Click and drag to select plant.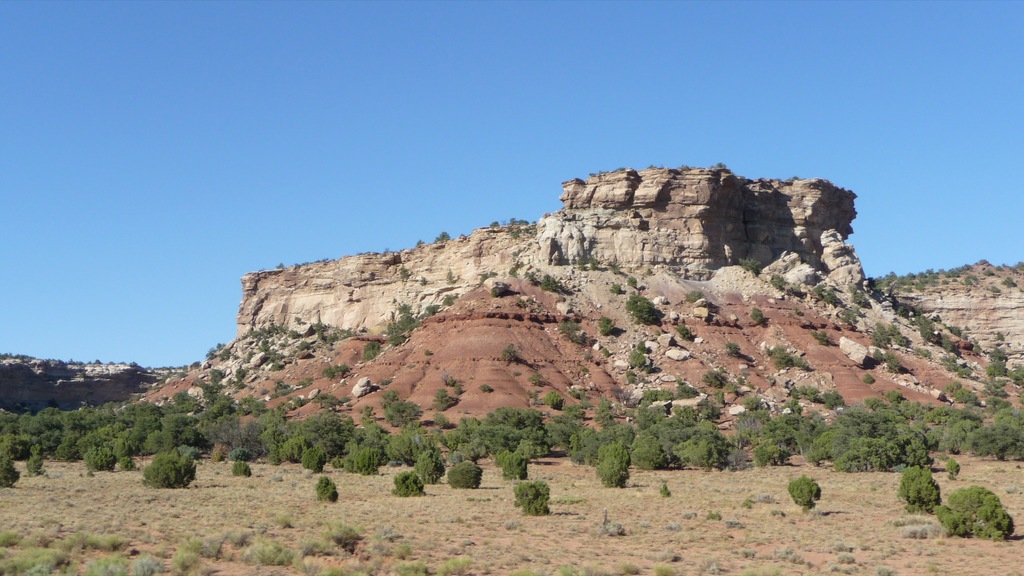
Selection: (375, 378, 390, 385).
